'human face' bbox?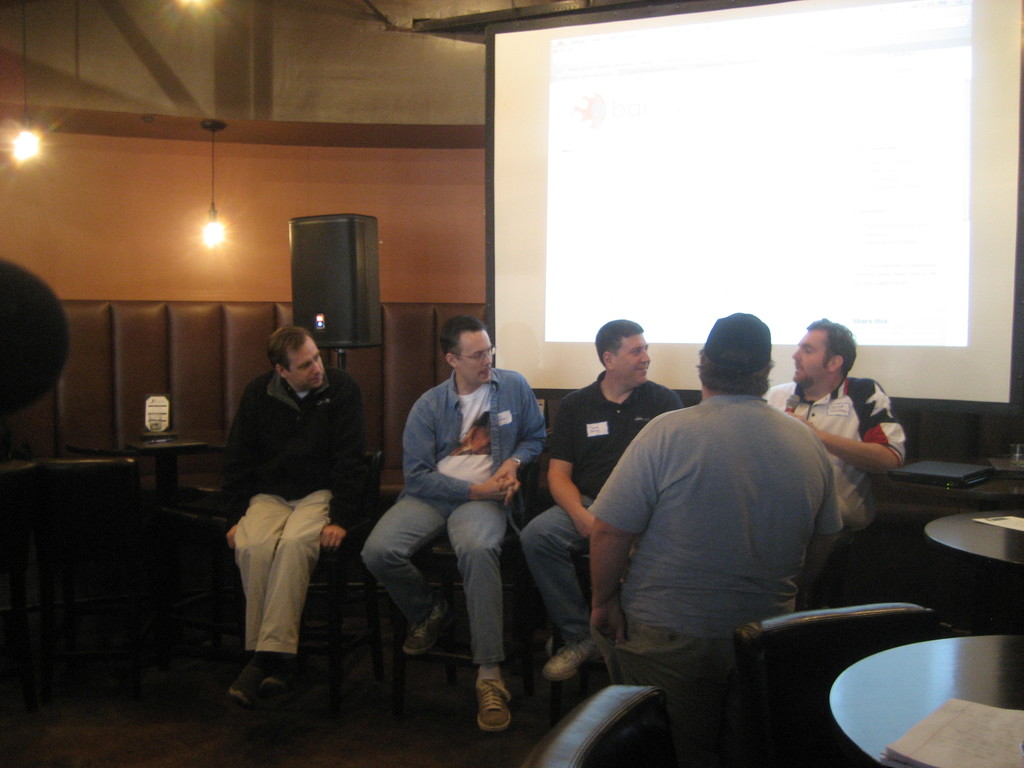
284:333:323:392
